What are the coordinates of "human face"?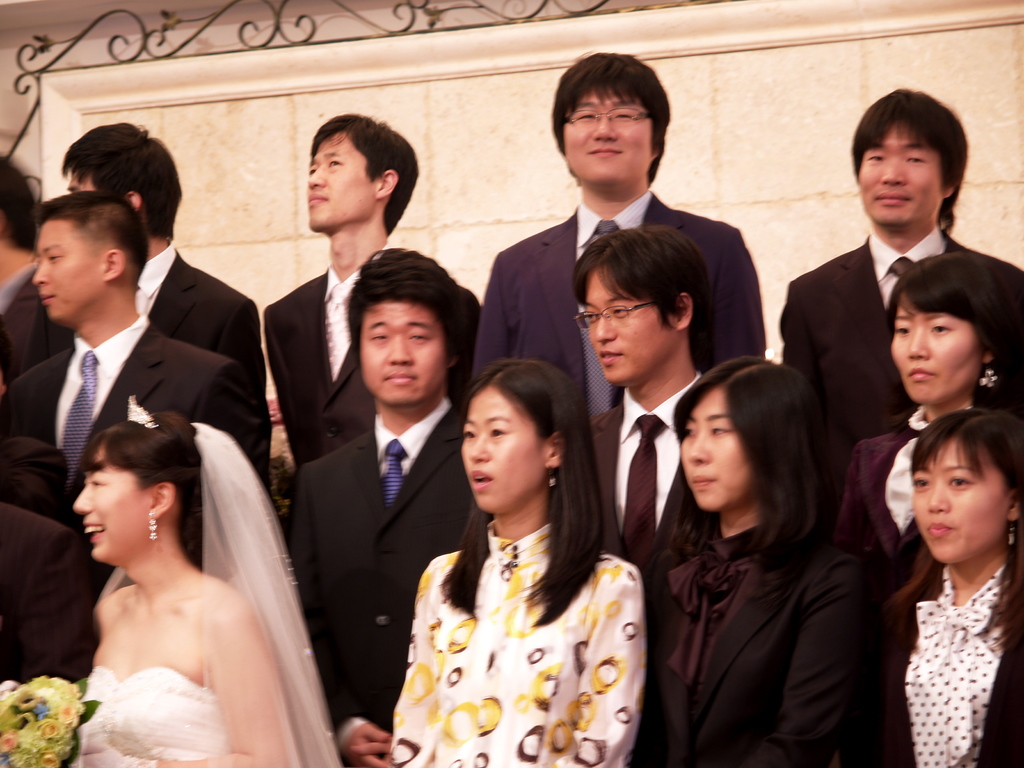
bbox=(893, 290, 981, 405).
